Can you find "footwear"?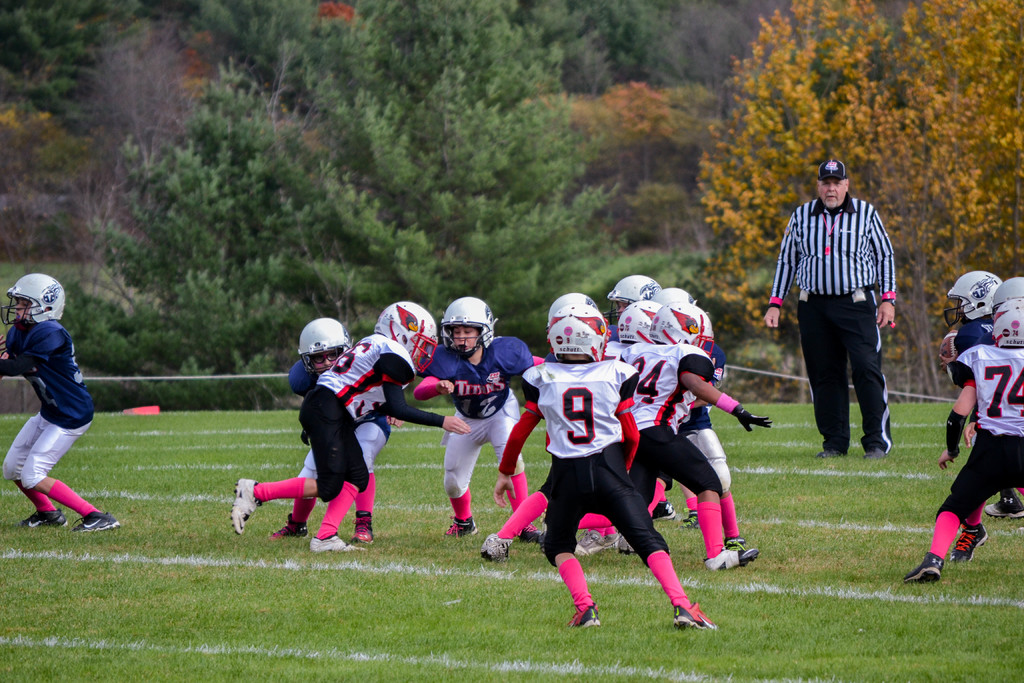
Yes, bounding box: {"left": 559, "top": 600, "right": 605, "bottom": 629}.
